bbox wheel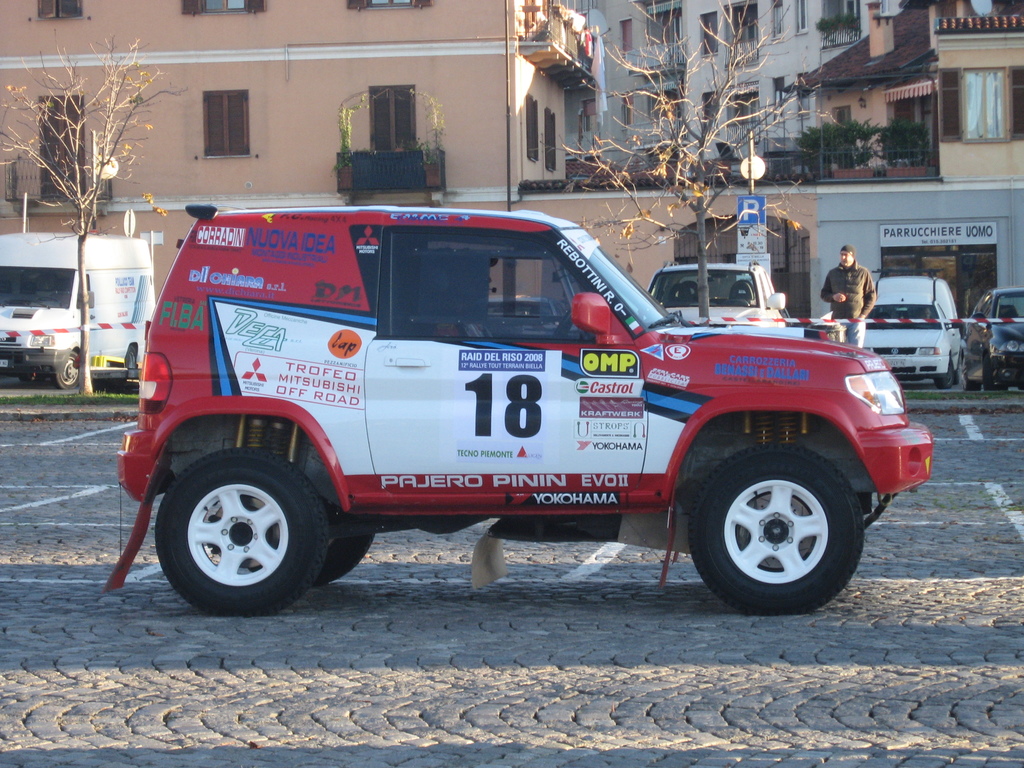
BBox(934, 357, 954, 387)
